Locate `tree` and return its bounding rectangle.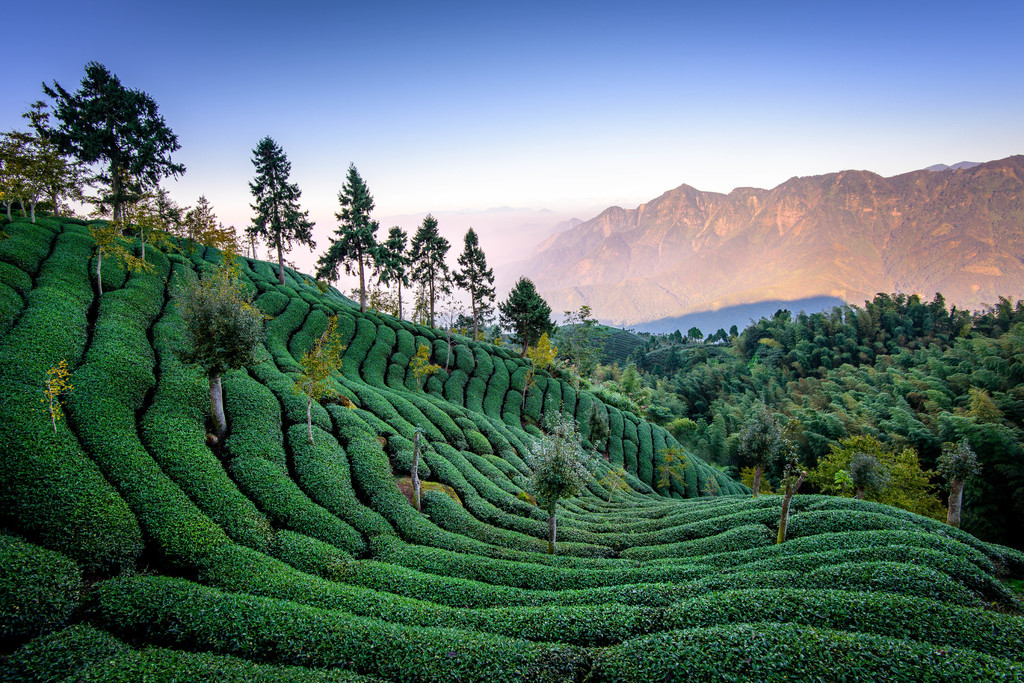
bbox=(132, 194, 241, 257).
